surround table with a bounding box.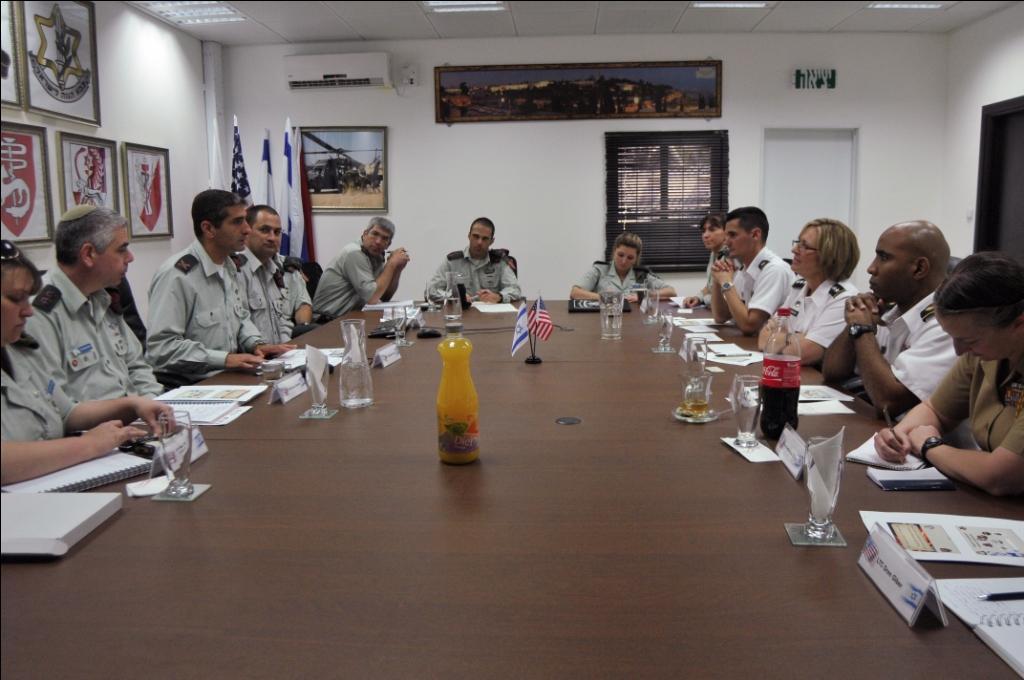
pyautogui.locateOnScreen(0, 264, 1023, 677).
